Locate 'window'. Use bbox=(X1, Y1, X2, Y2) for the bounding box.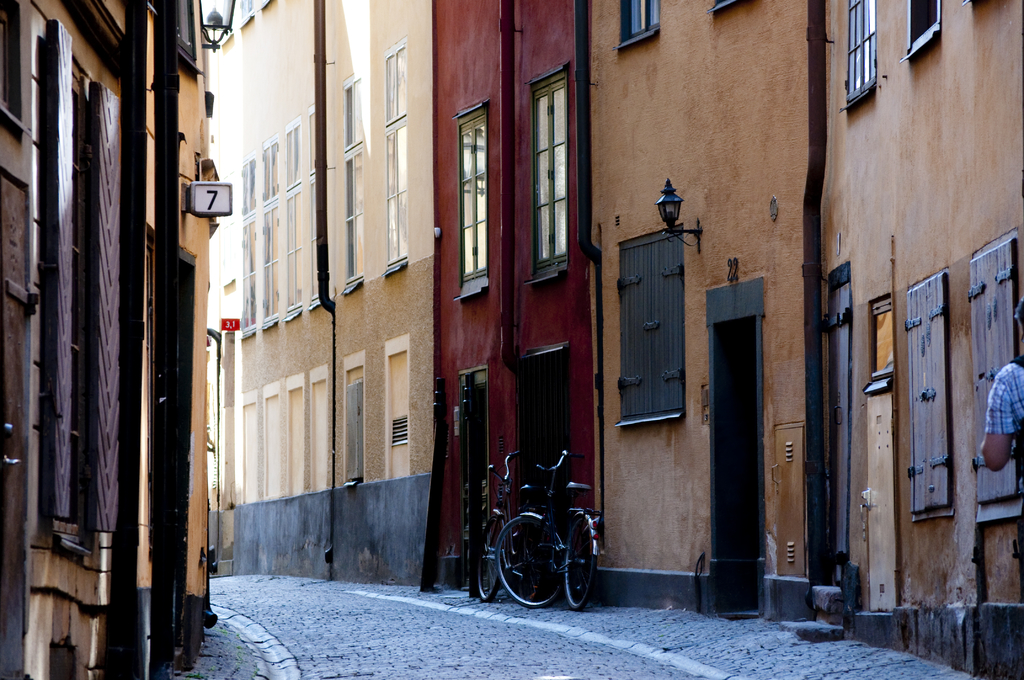
bbox=(611, 0, 664, 50).
